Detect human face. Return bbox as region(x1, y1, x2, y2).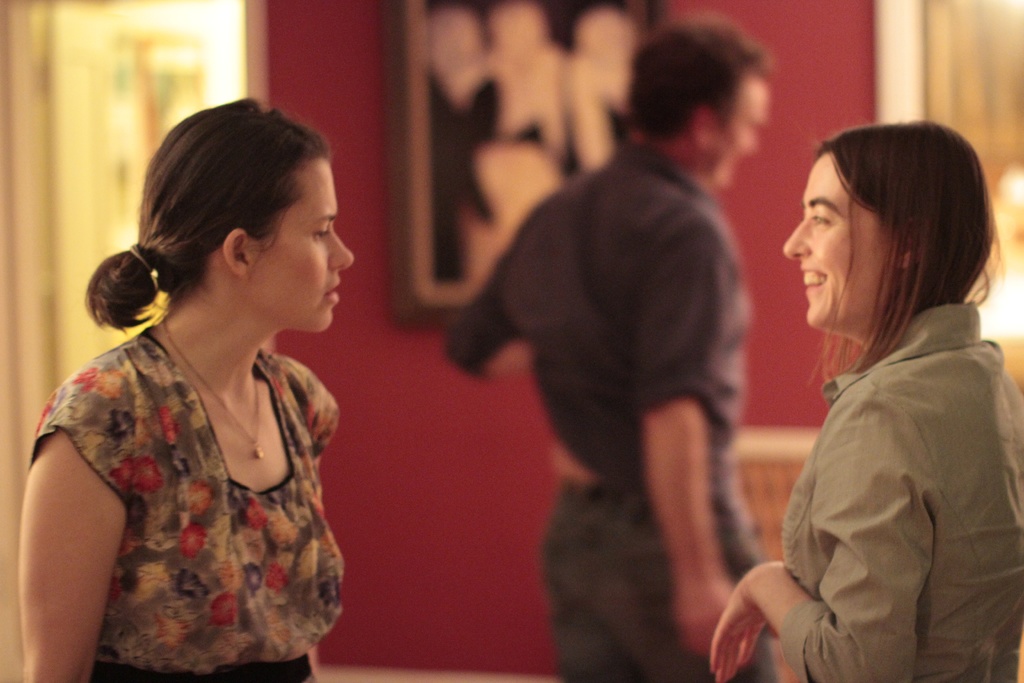
region(244, 161, 355, 336).
